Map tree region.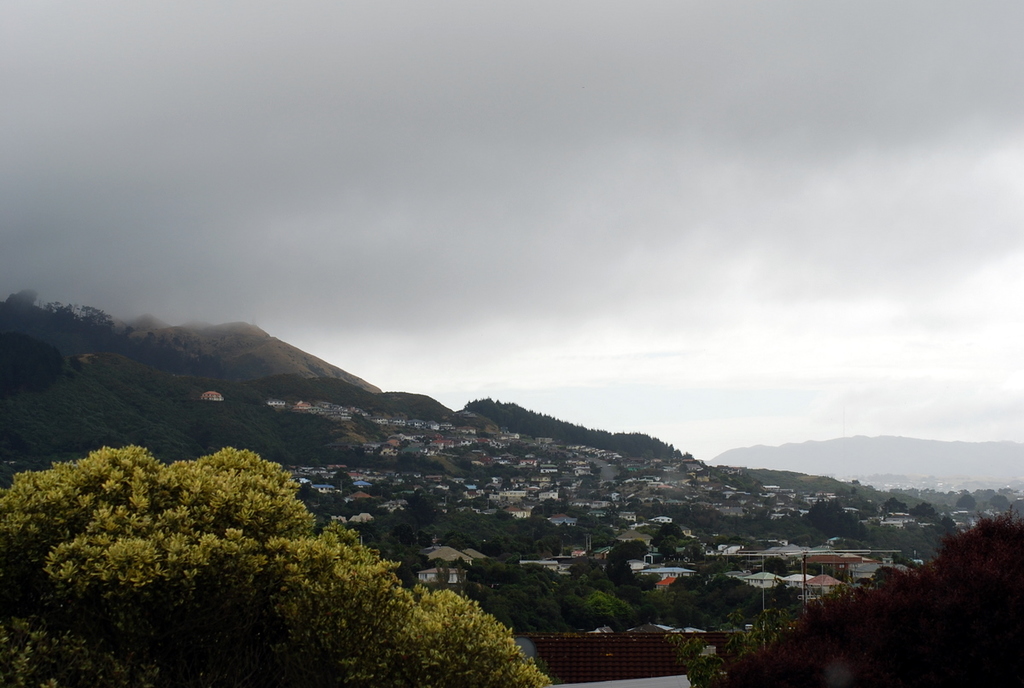
Mapped to bbox(992, 495, 1013, 511).
